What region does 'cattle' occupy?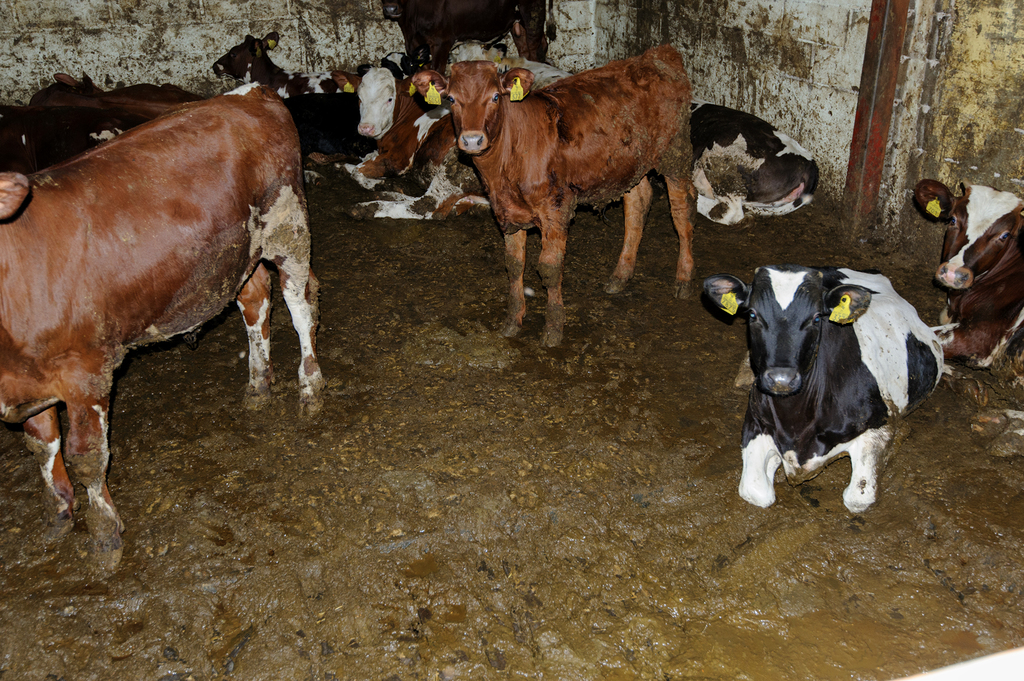
326/66/484/220.
